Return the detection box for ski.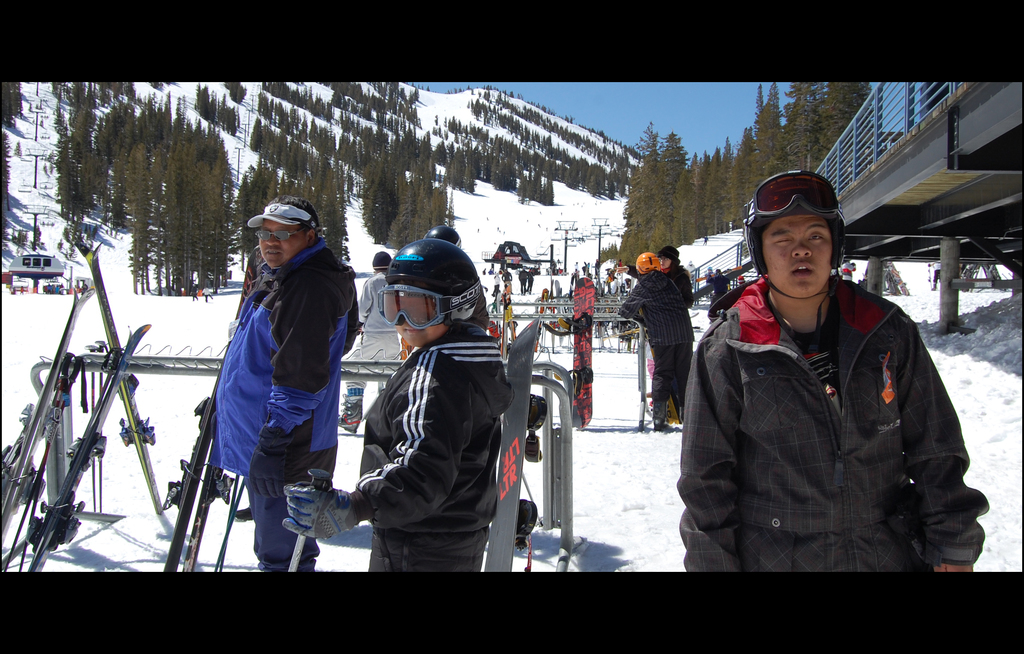
<region>500, 284, 521, 360</region>.
